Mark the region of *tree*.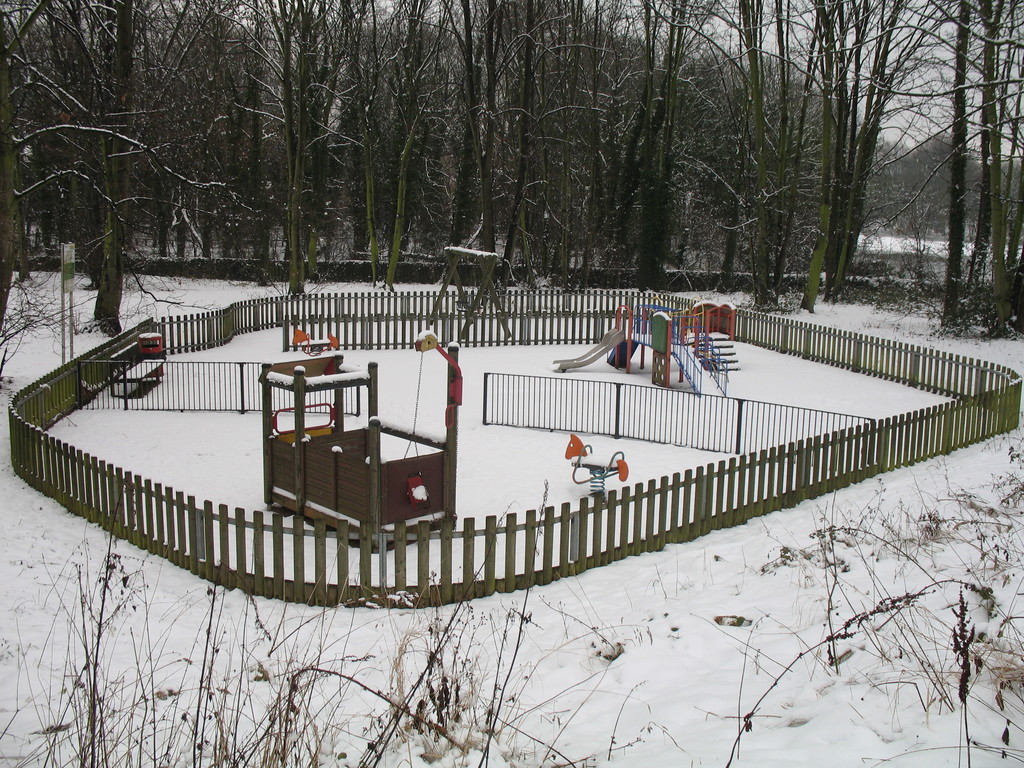
Region: box(449, 0, 621, 288).
